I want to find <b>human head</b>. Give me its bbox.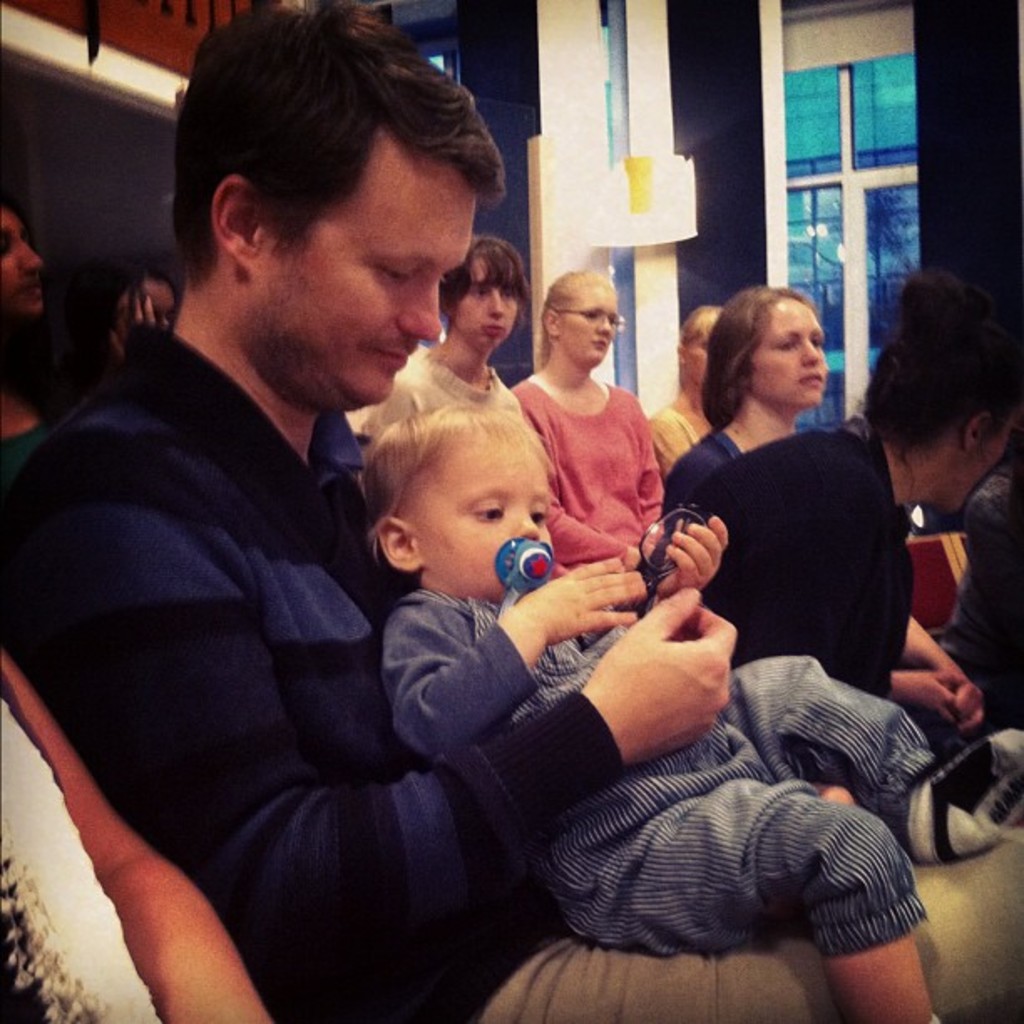
{"left": 154, "top": 7, "right": 507, "bottom": 368}.
